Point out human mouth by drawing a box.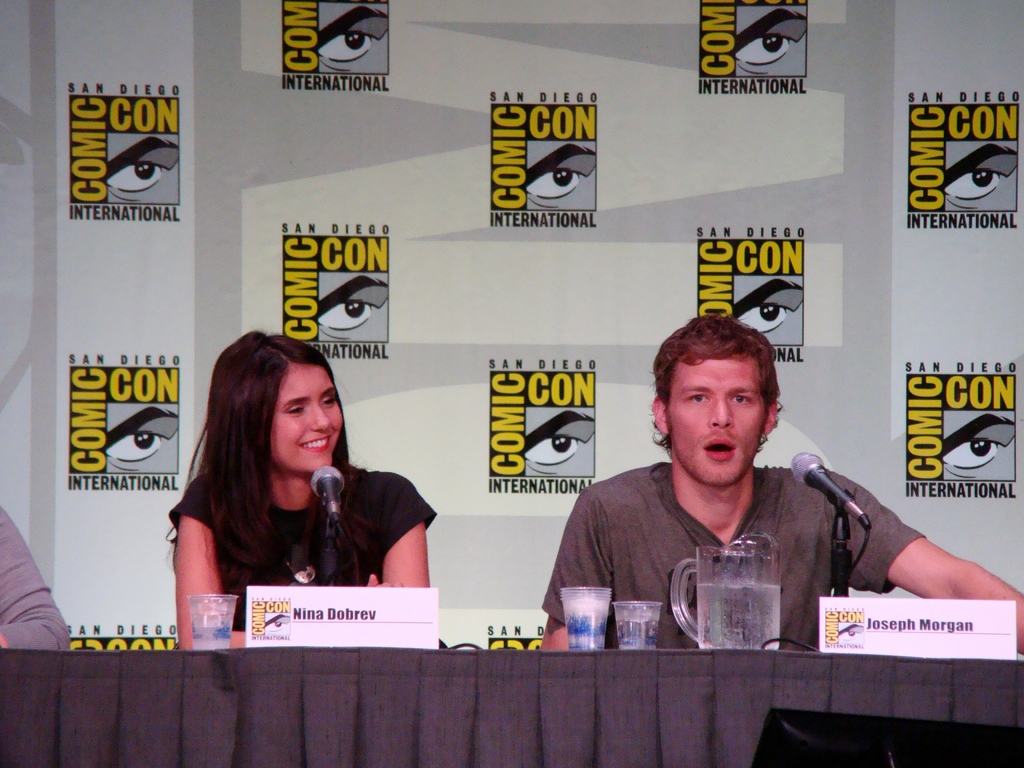
<box>296,431,333,454</box>.
